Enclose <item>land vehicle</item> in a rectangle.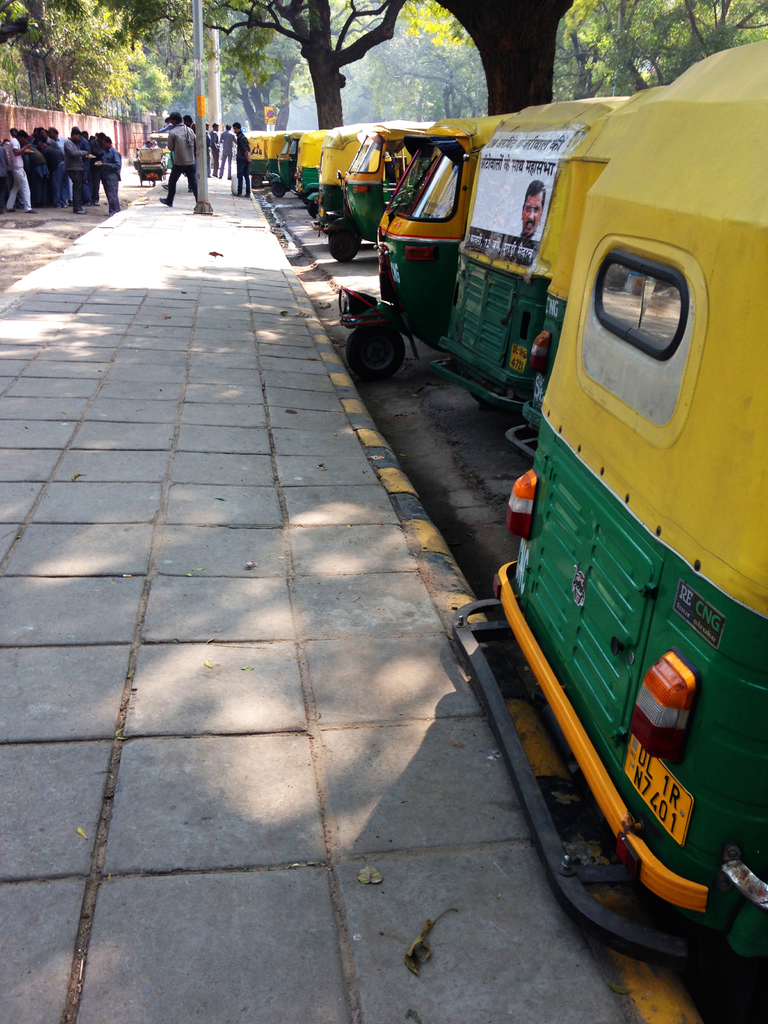
[x1=292, y1=129, x2=331, y2=216].
